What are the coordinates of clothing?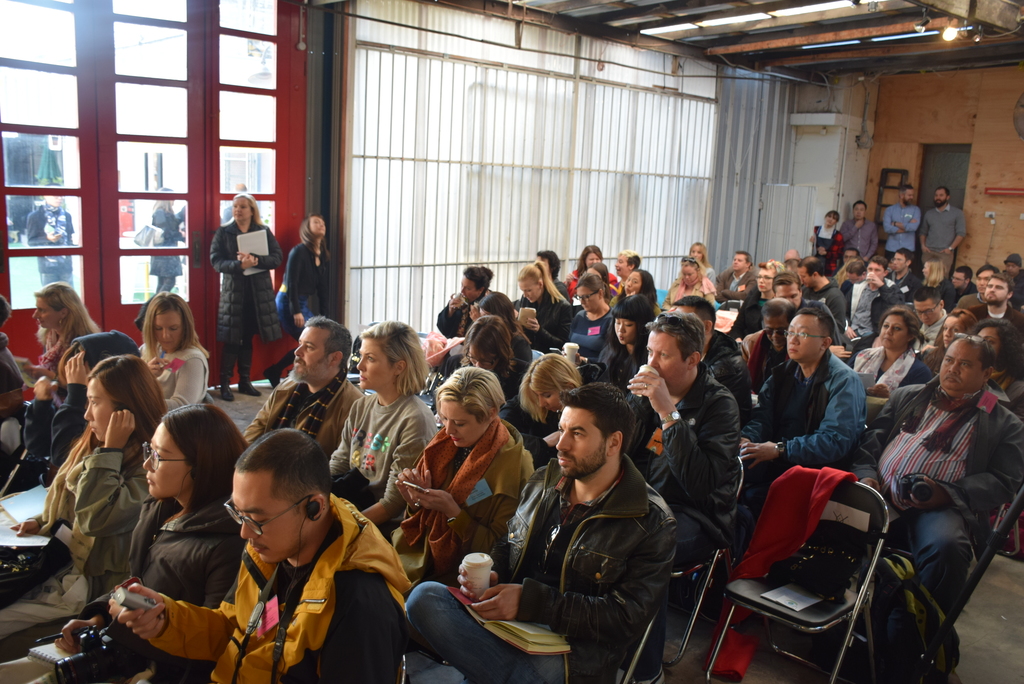
rect(330, 388, 443, 524).
